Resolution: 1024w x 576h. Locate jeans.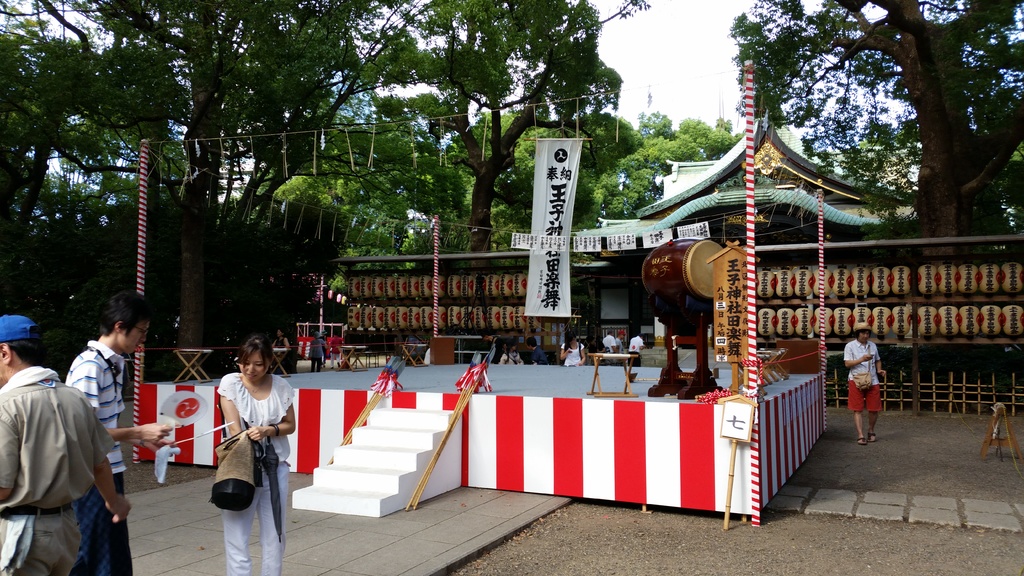
<region>0, 509, 81, 575</region>.
